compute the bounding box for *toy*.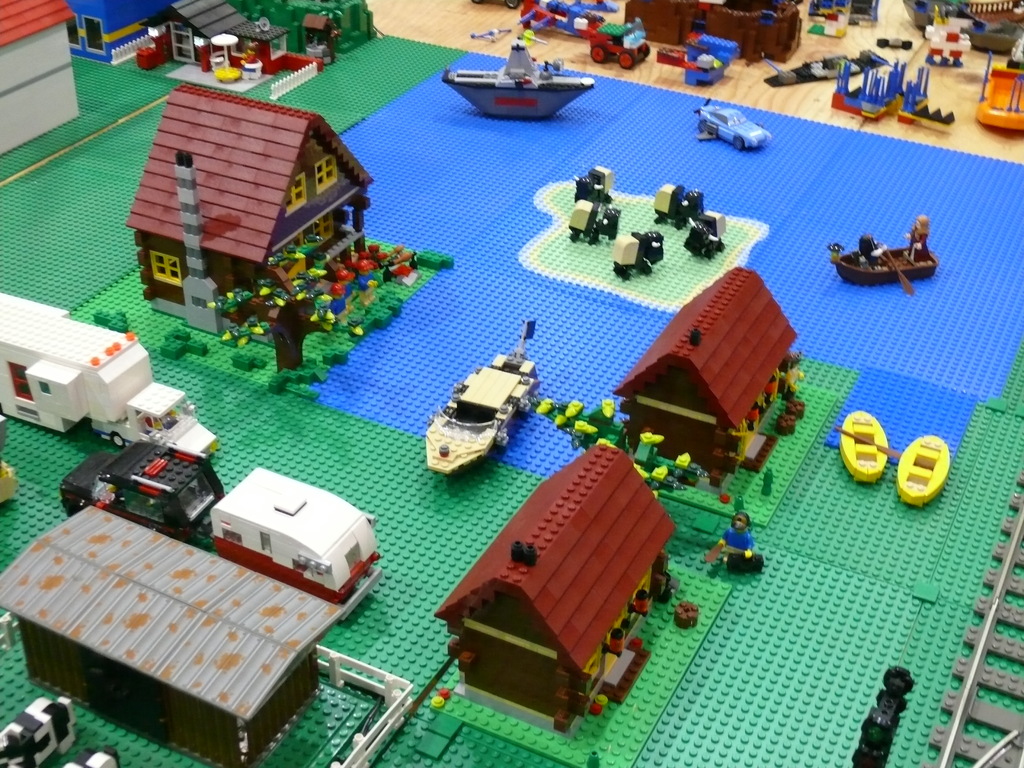
l=831, t=60, r=955, b=123.
